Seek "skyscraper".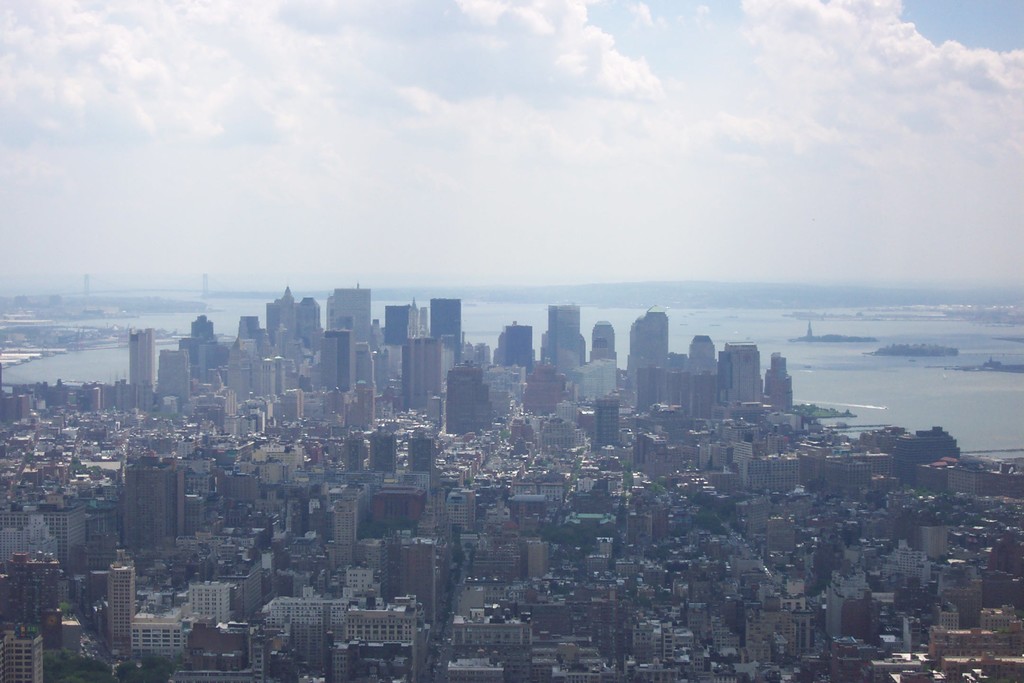
l=763, t=352, r=792, b=414.
